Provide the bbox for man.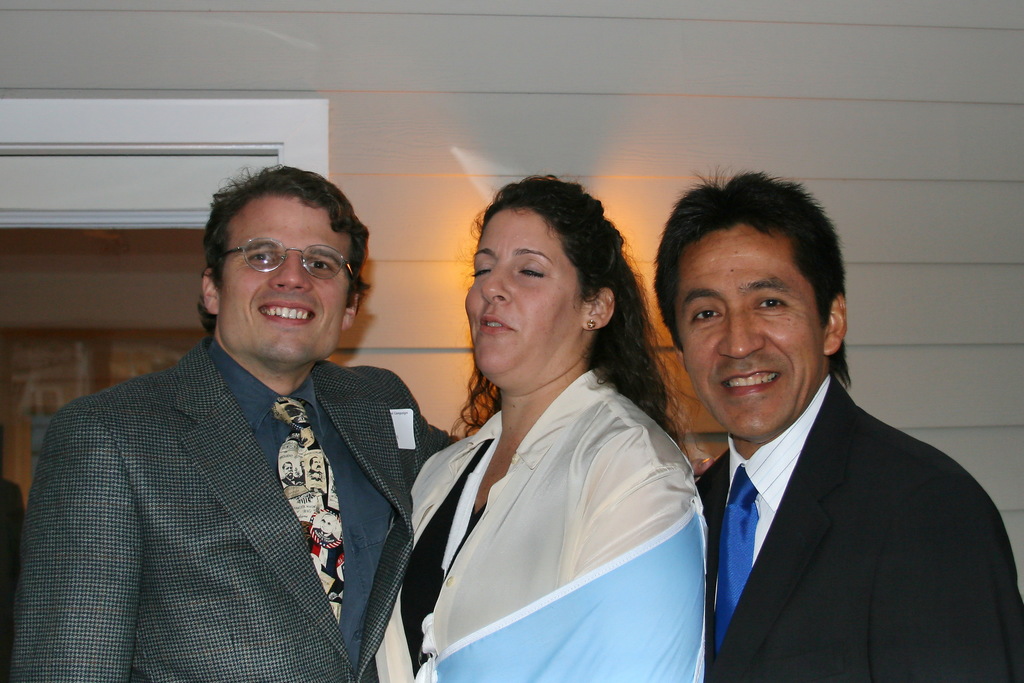
left=6, top=165, right=463, bottom=682.
